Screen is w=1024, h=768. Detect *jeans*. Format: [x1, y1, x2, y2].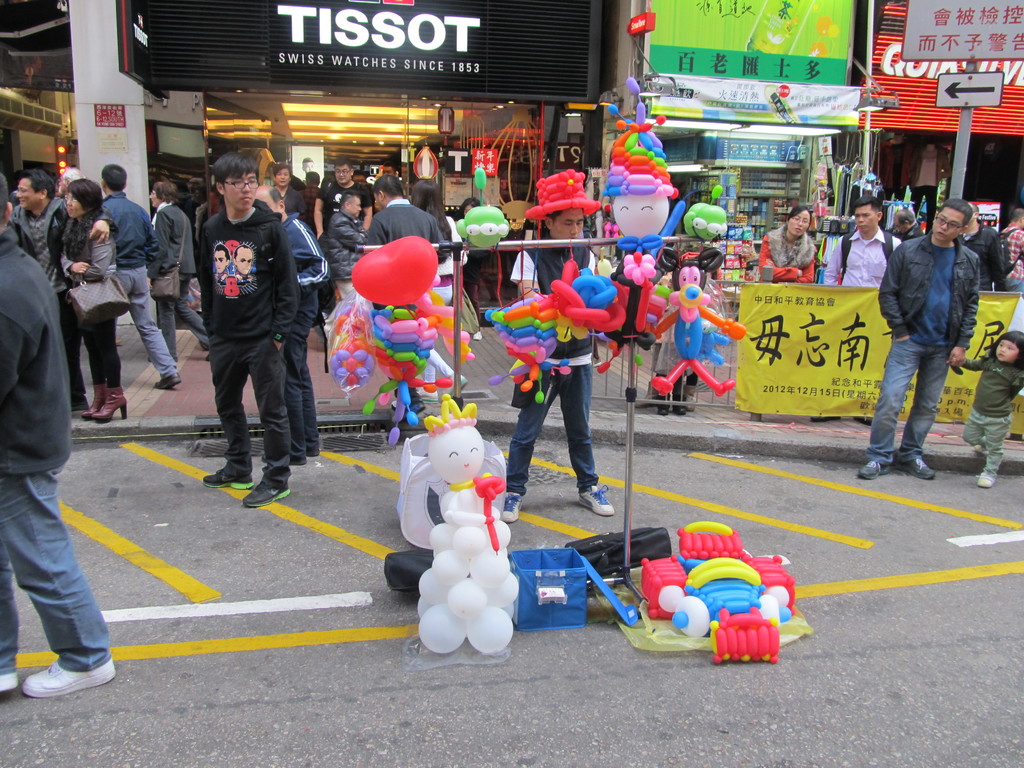
[956, 419, 1014, 462].
